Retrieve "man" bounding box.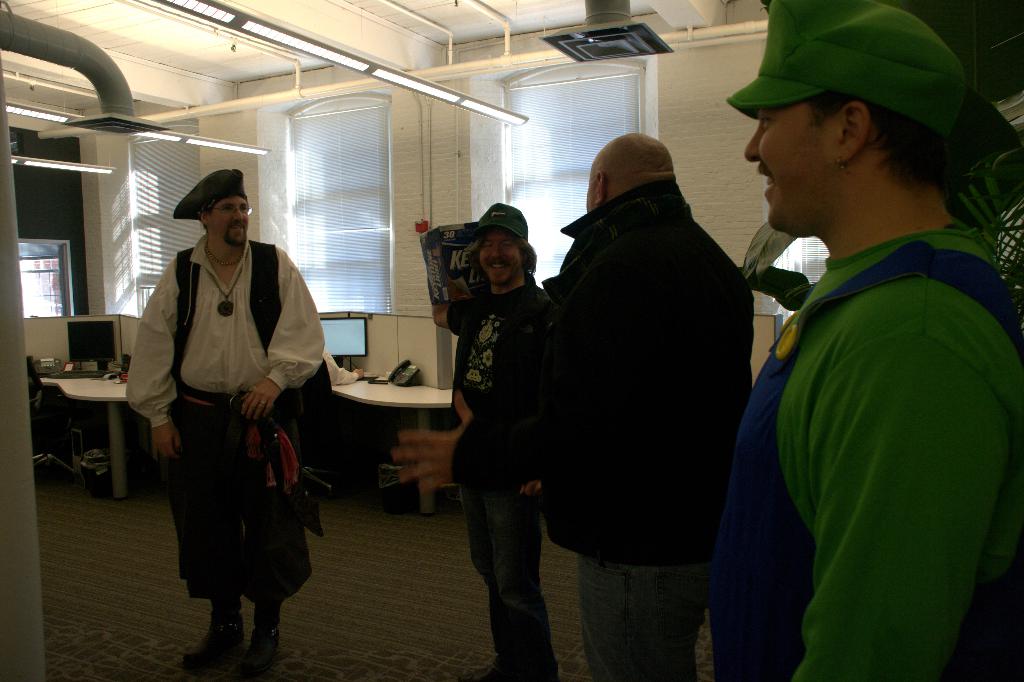
Bounding box: region(724, 0, 1022, 681).
